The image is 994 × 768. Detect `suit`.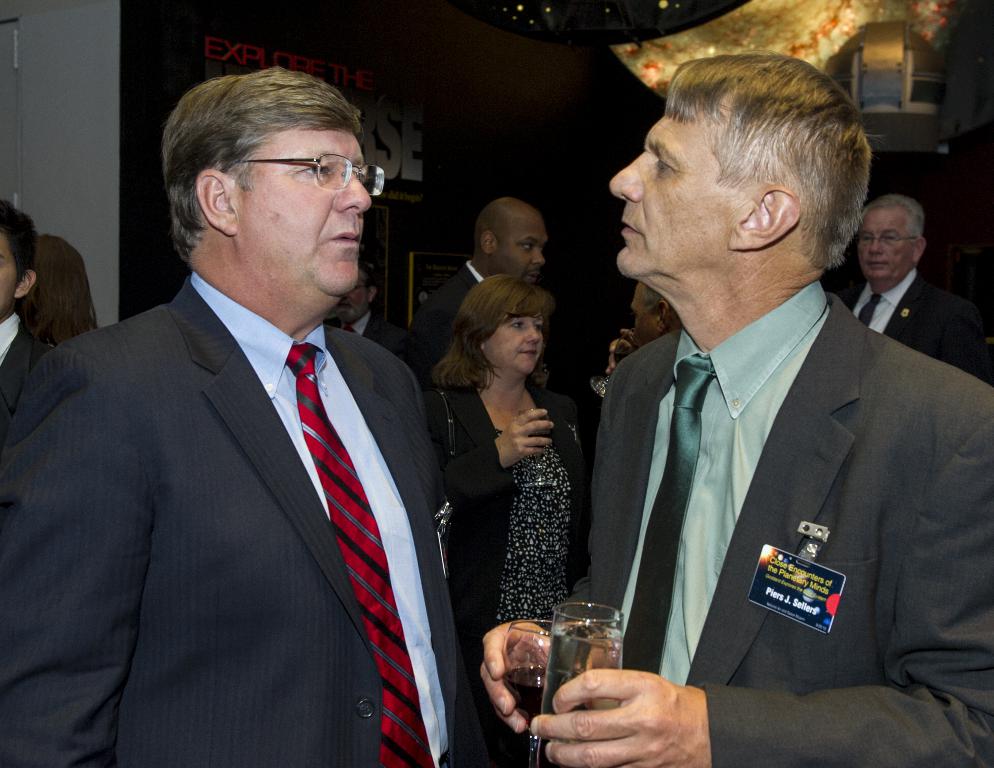
Detection: left=0, top=272, right=467, bottom=767.
